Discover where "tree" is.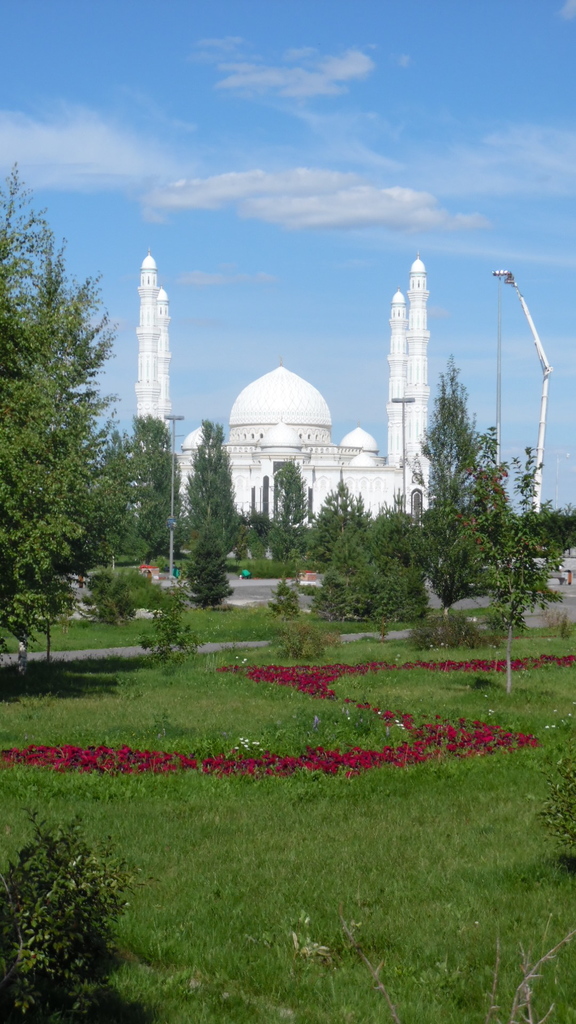
Discovered at Rect(182, 412, 240, 606).
